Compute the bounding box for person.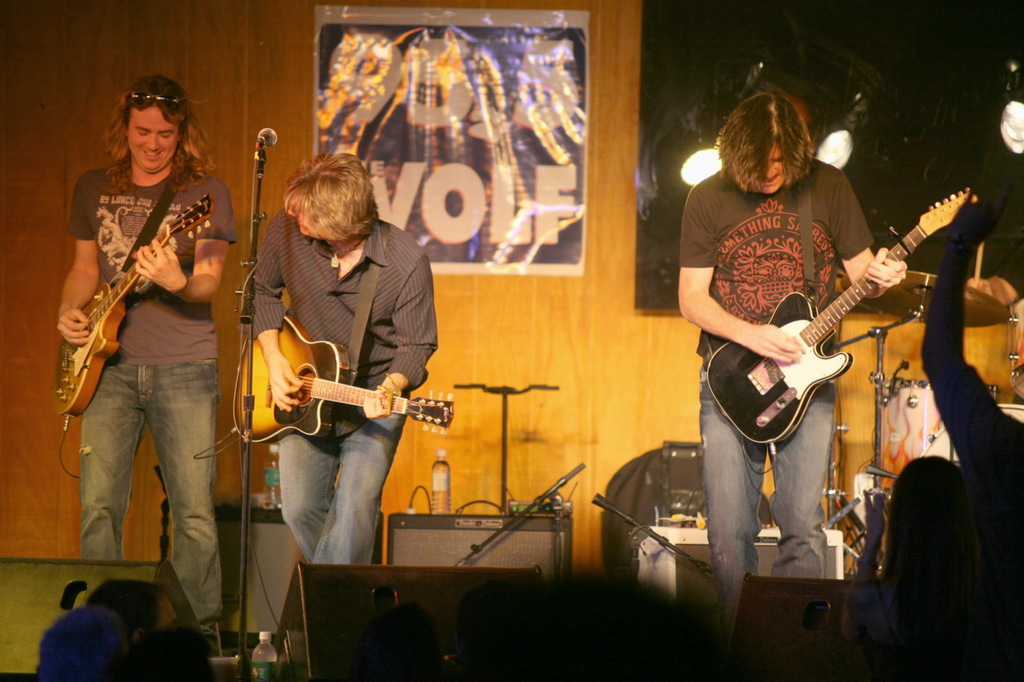
Rect(678, 87, 905, 635).
